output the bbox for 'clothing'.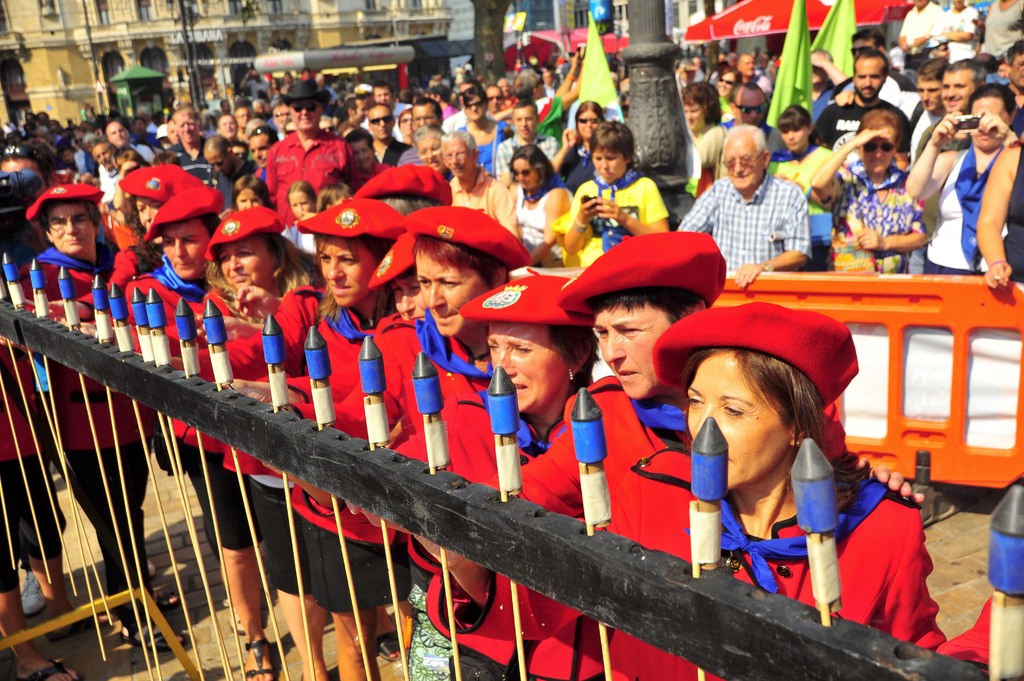
[371,303,492,603].
